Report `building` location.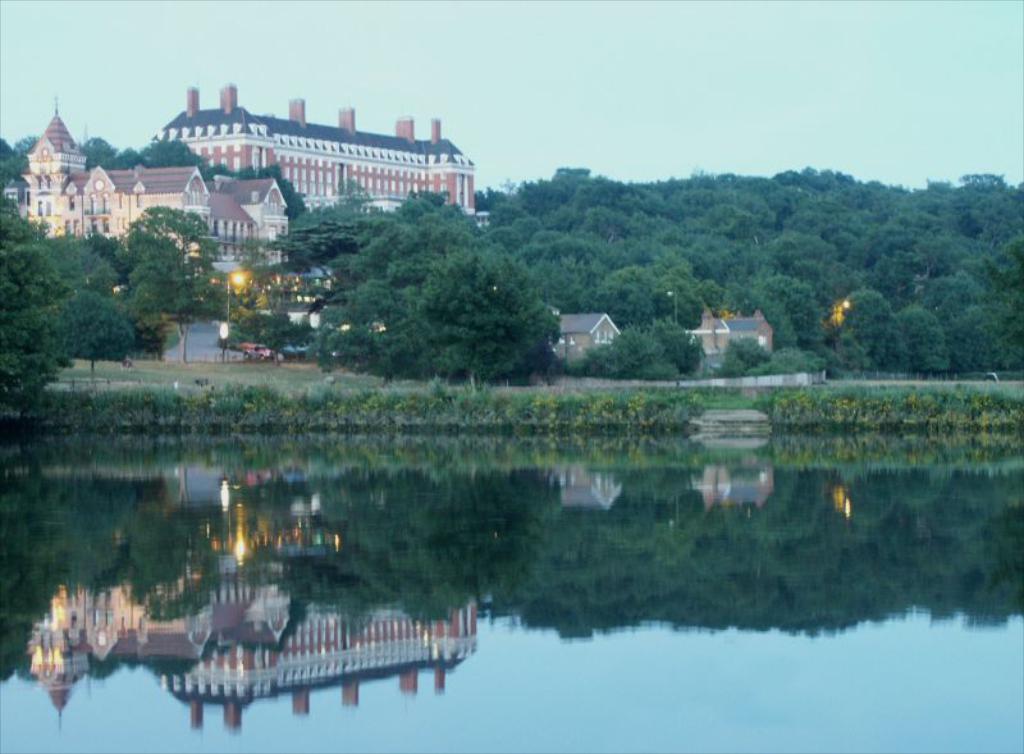
Report: [18, 99, 283, 274].
